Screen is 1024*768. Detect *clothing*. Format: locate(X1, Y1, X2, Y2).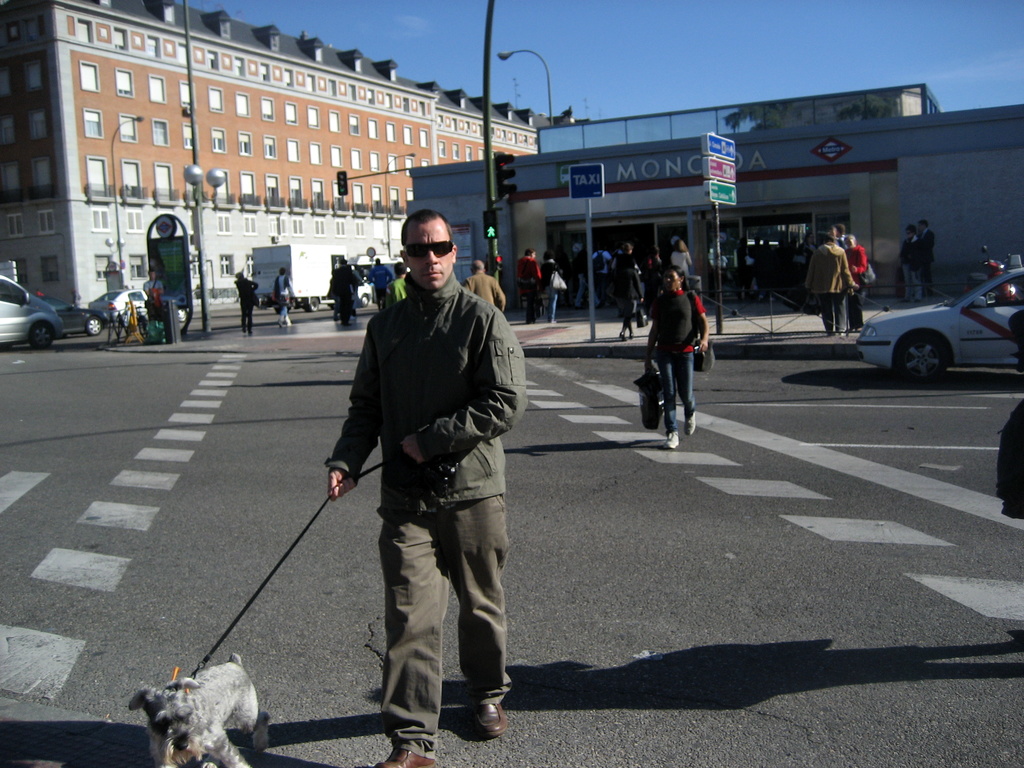
locate(896, 232, 924, 301).
